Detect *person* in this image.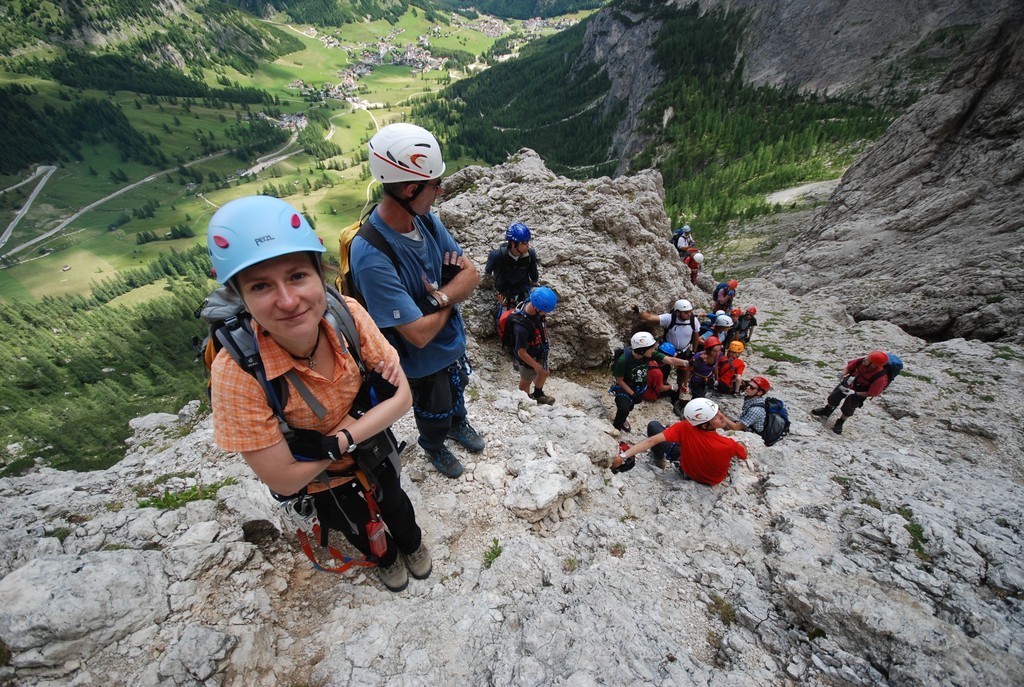
Detection: 725, 376, 770, 436.
